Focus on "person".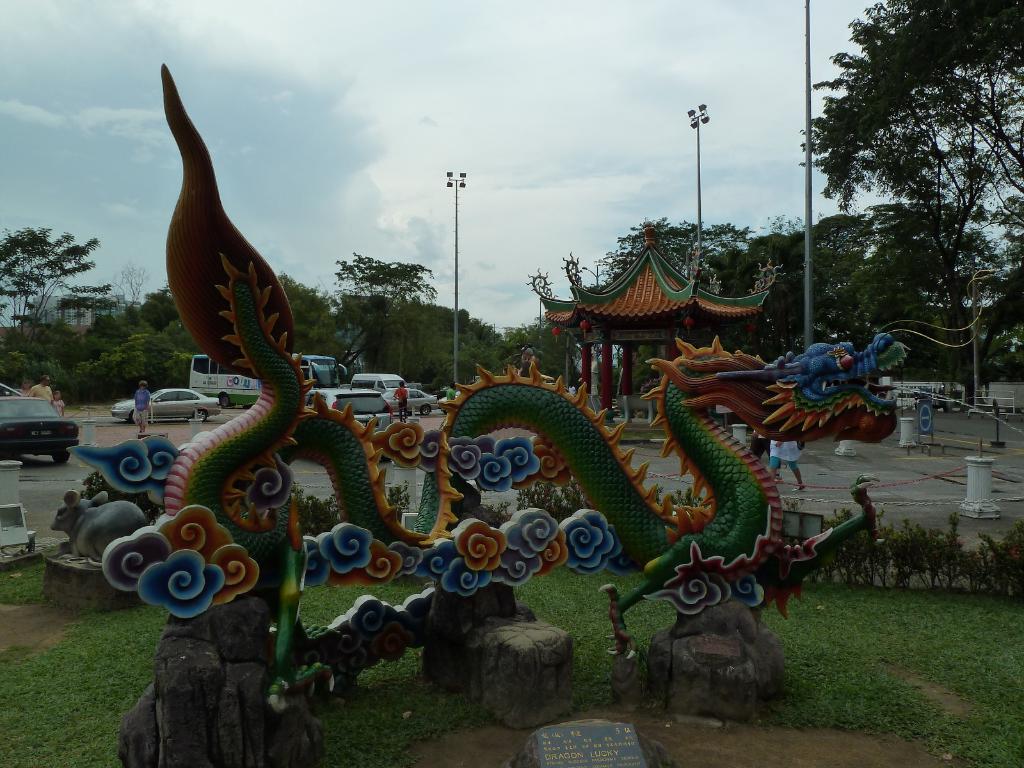
Focused at <bbox>51, 388, 64, 416</bbox>.
